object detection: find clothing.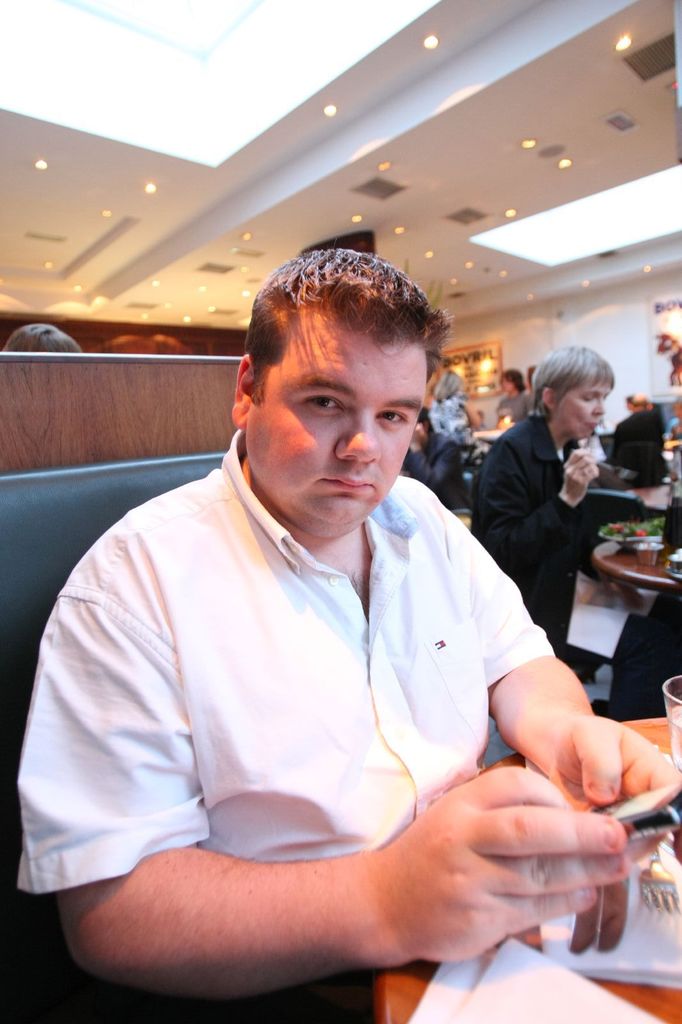
x1=610, y1=410, x2=670, y2=484.
